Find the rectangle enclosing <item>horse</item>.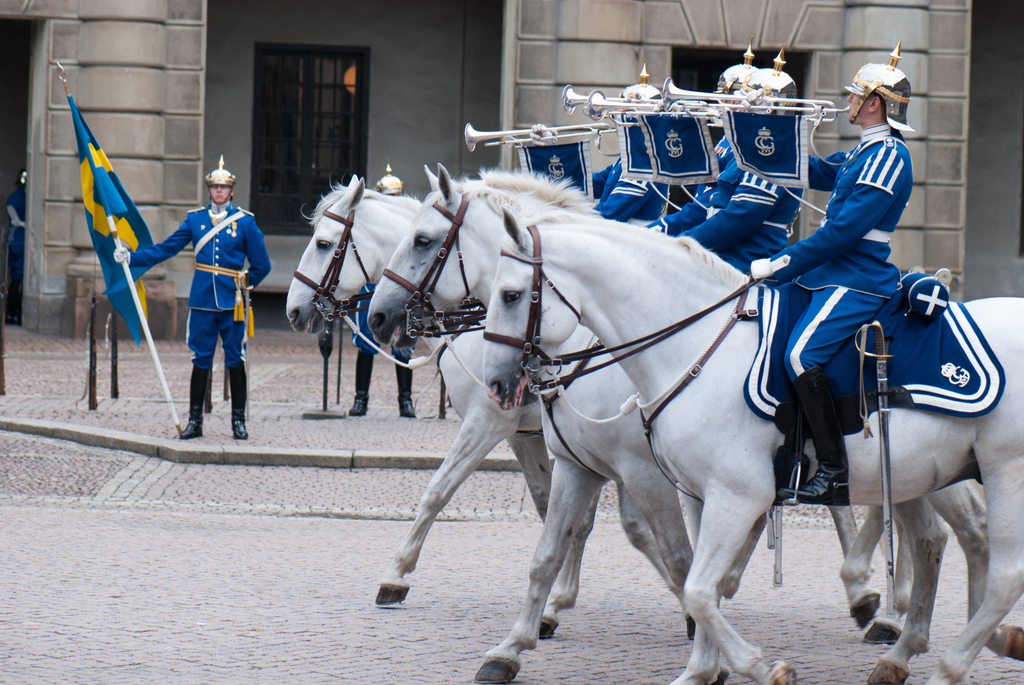
box(280, 168, 898, 643).
